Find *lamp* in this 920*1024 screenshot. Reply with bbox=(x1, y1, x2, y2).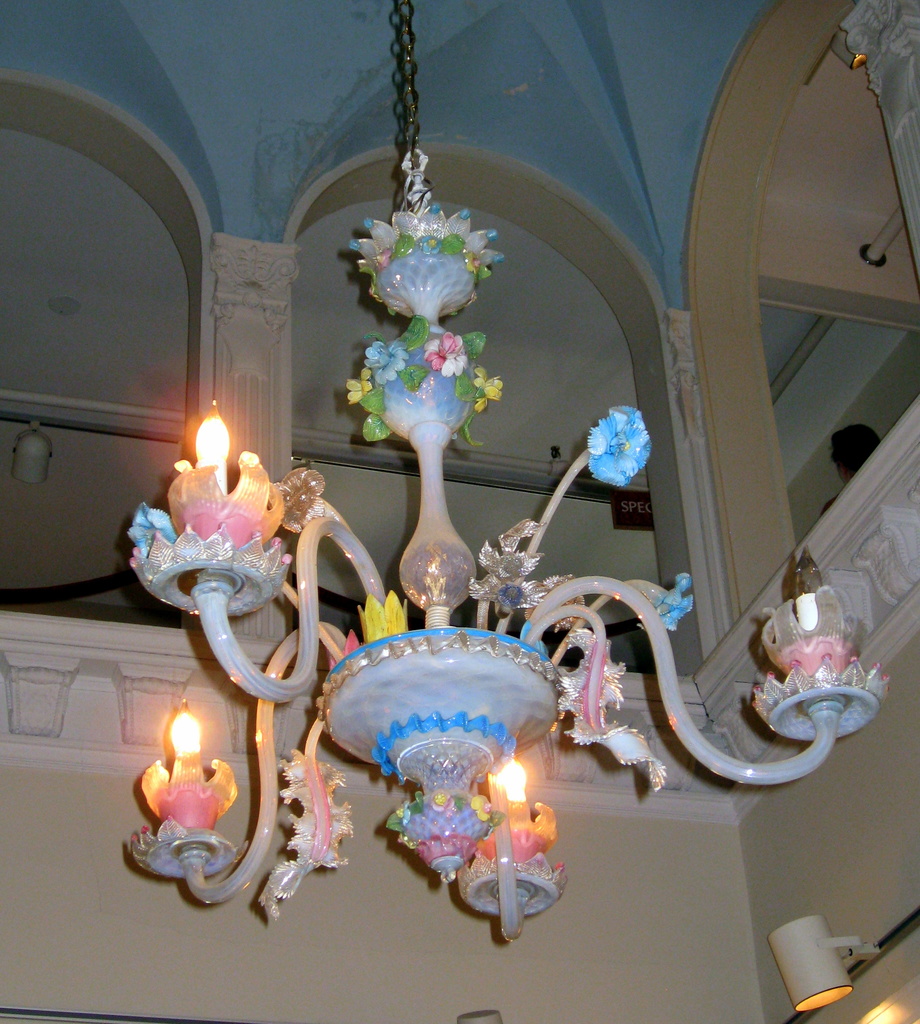
bbox=(13, 419, 52, 486).
